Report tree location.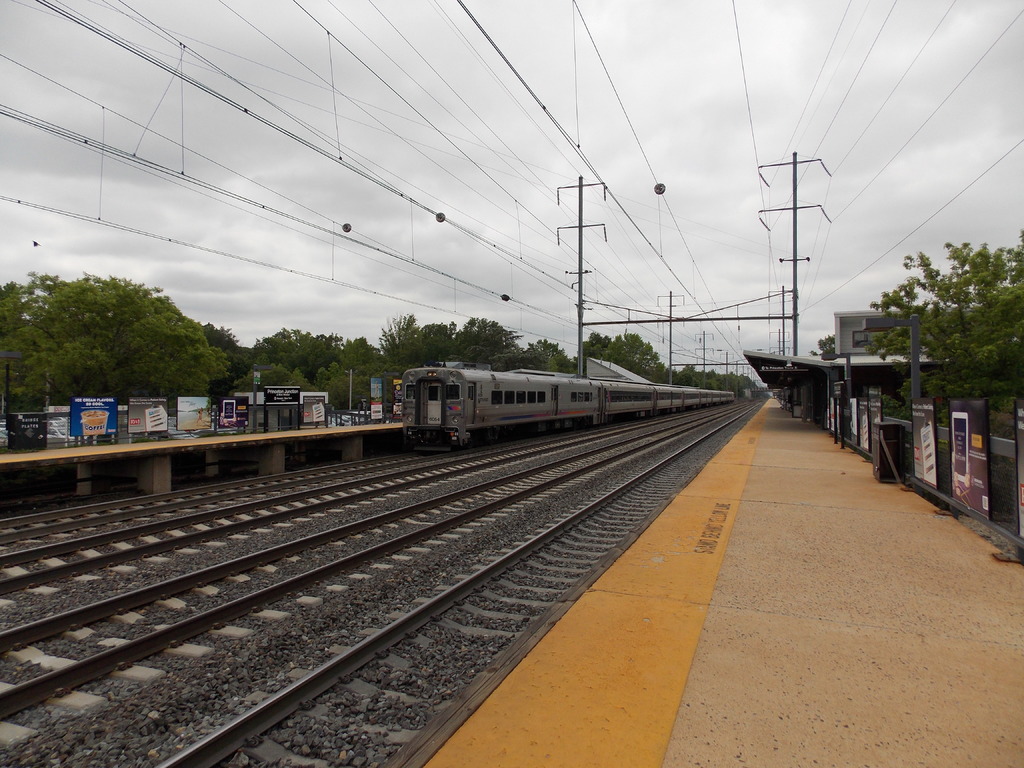
Report: bbox(520, 337, 566, 366).
